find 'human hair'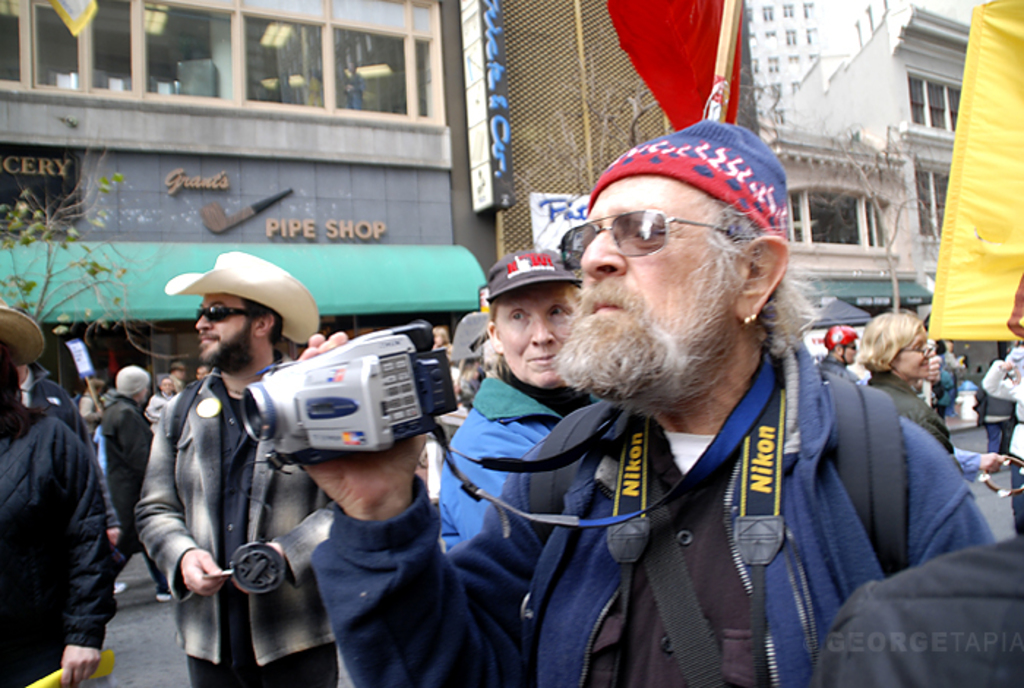
869,309,942,392
